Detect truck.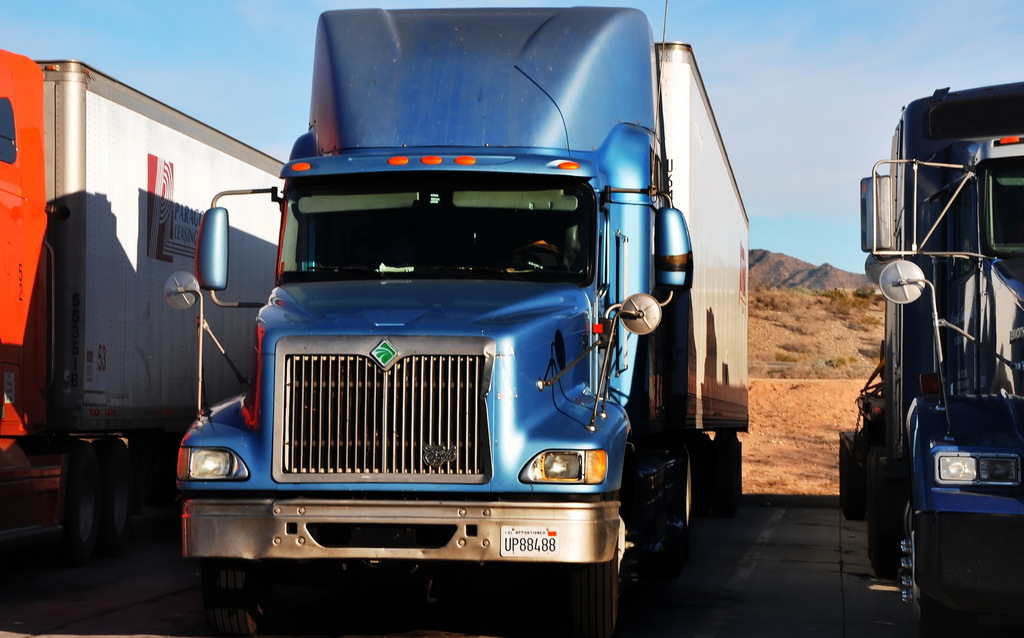
Detected at 176/8/778/614.
